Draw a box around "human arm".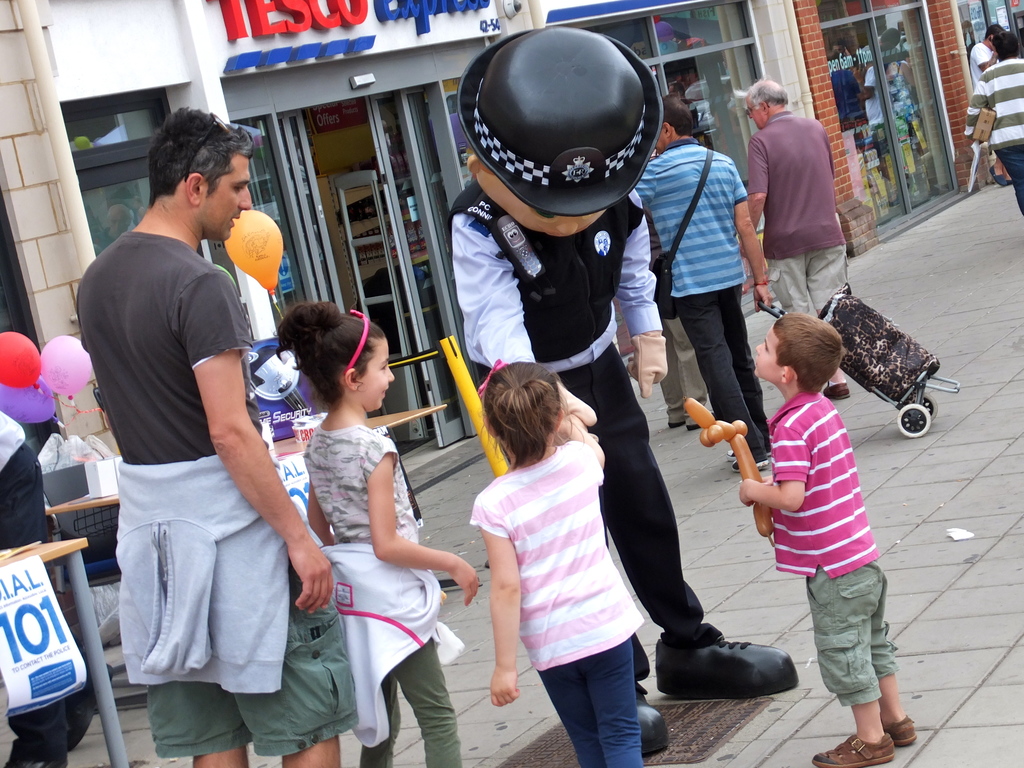
box=[472, 499, 522, 708].
